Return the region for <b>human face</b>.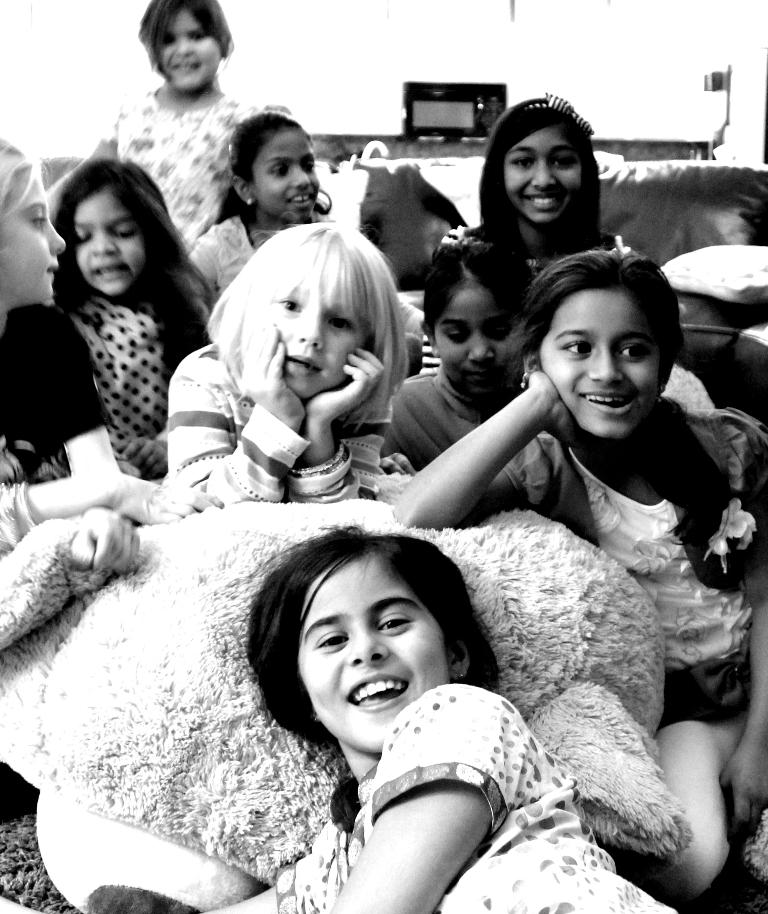
550, 298, 669, 435.
